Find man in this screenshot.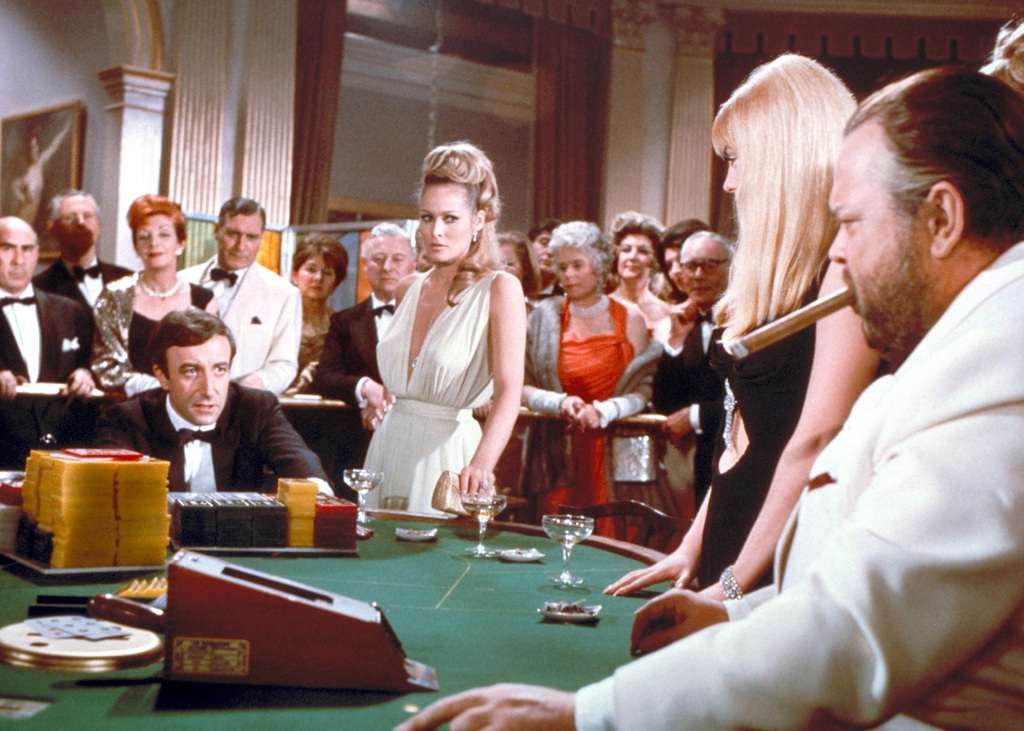
The bounding box for man is [left=168, top=193, right=305, bottom=399].
